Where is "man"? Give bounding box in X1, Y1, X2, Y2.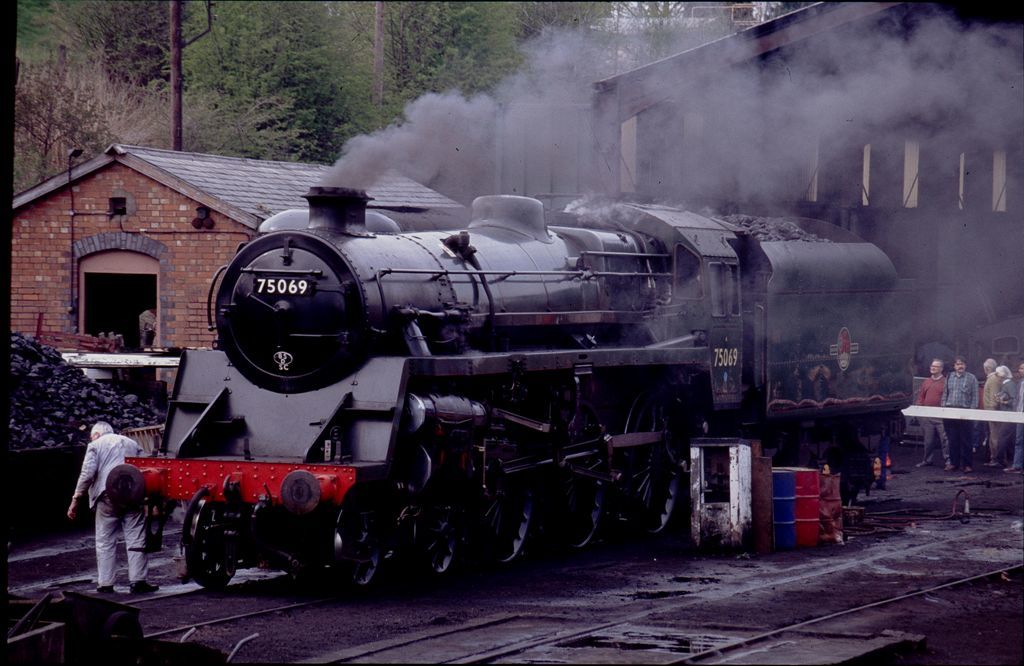
66, 423, 159, 595.
